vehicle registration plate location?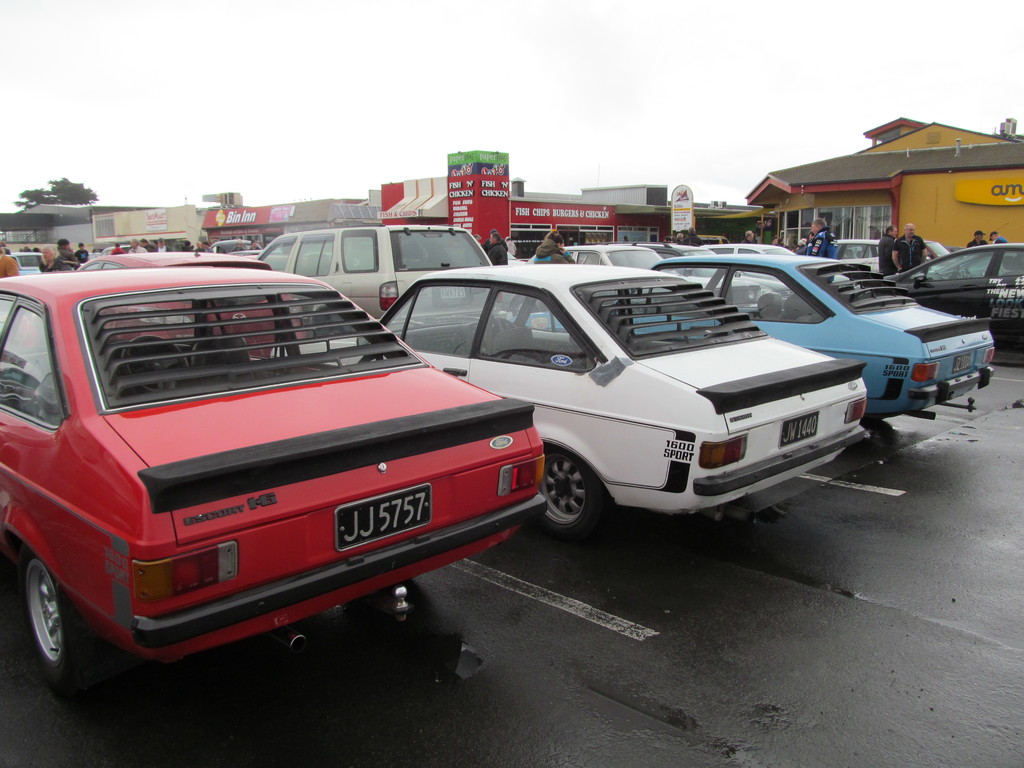
crop(778, 412, 824, 452)
